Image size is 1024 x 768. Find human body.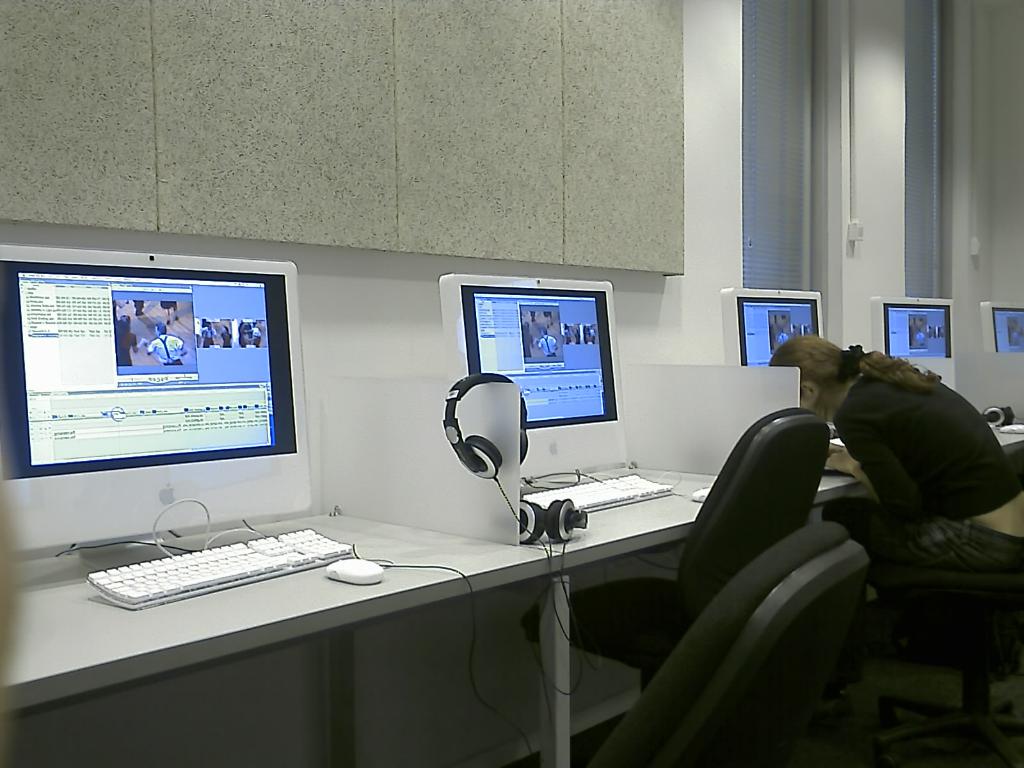
pyautogui.locateOnScreen(141, 324, 188, 365).
